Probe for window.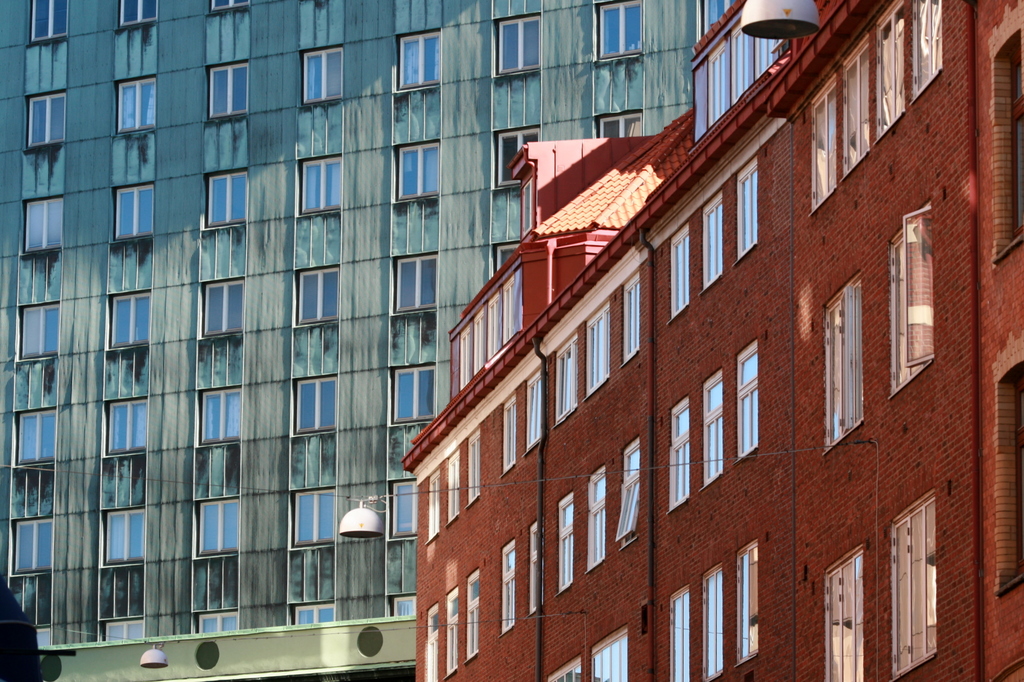
Probe result: region(623, 440, 639, 551).
